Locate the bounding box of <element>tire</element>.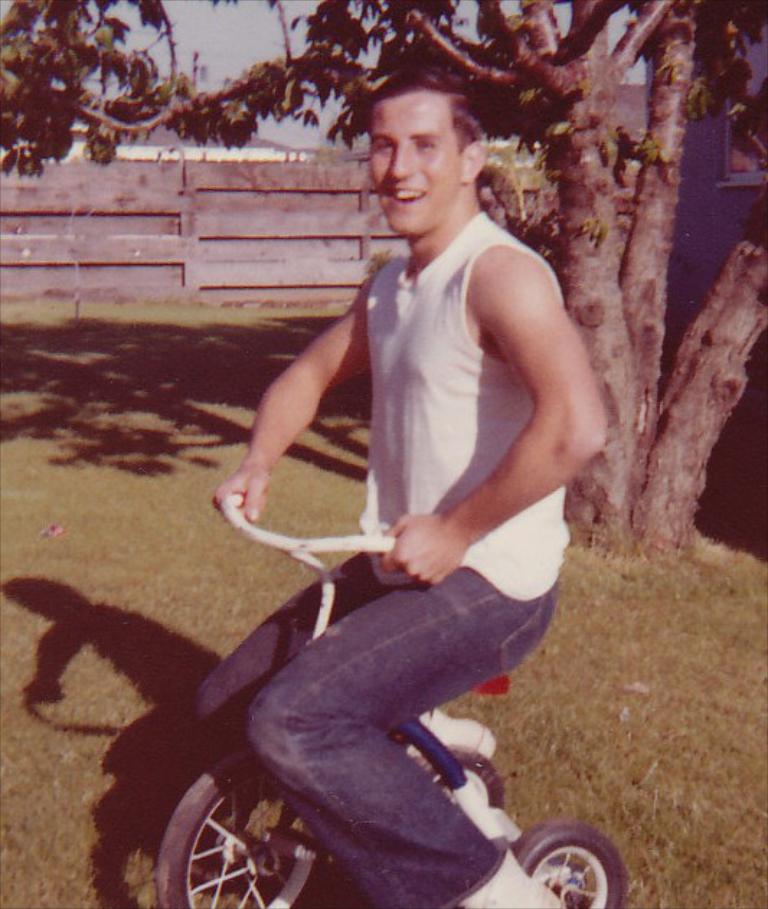
Bounding box: [412,742,503,807].
